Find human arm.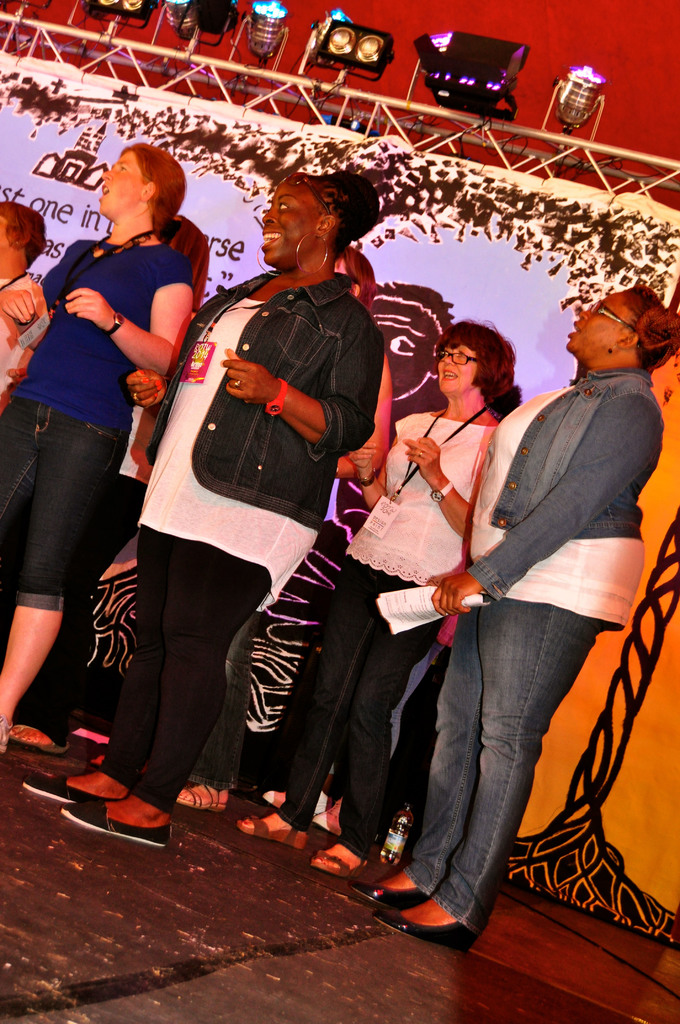
<bbox>0, 284, 49, 352</bbox>.
